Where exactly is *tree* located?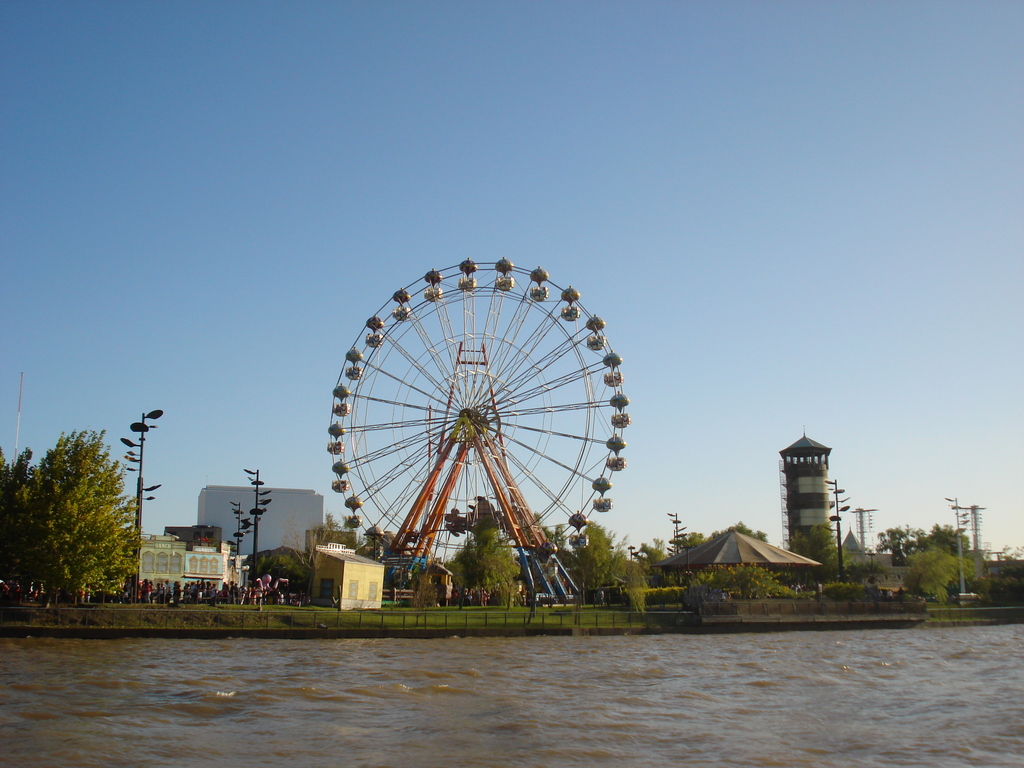
Its bounding box is x1=632 y1=534 x2=671 y2=588.
